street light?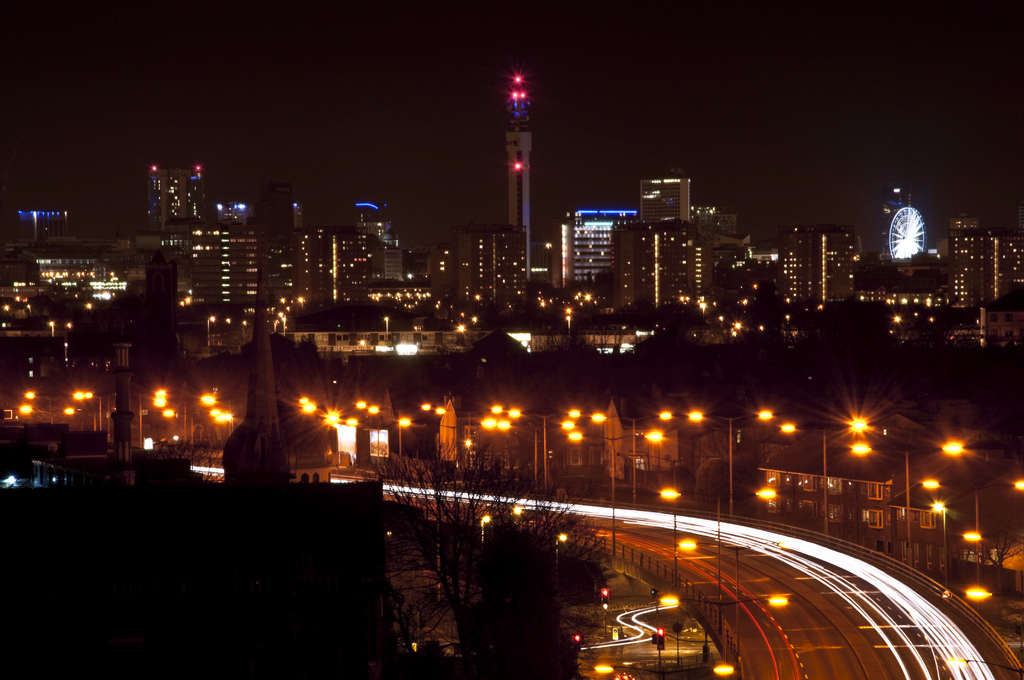
box=[588, 410, 675, 500]
